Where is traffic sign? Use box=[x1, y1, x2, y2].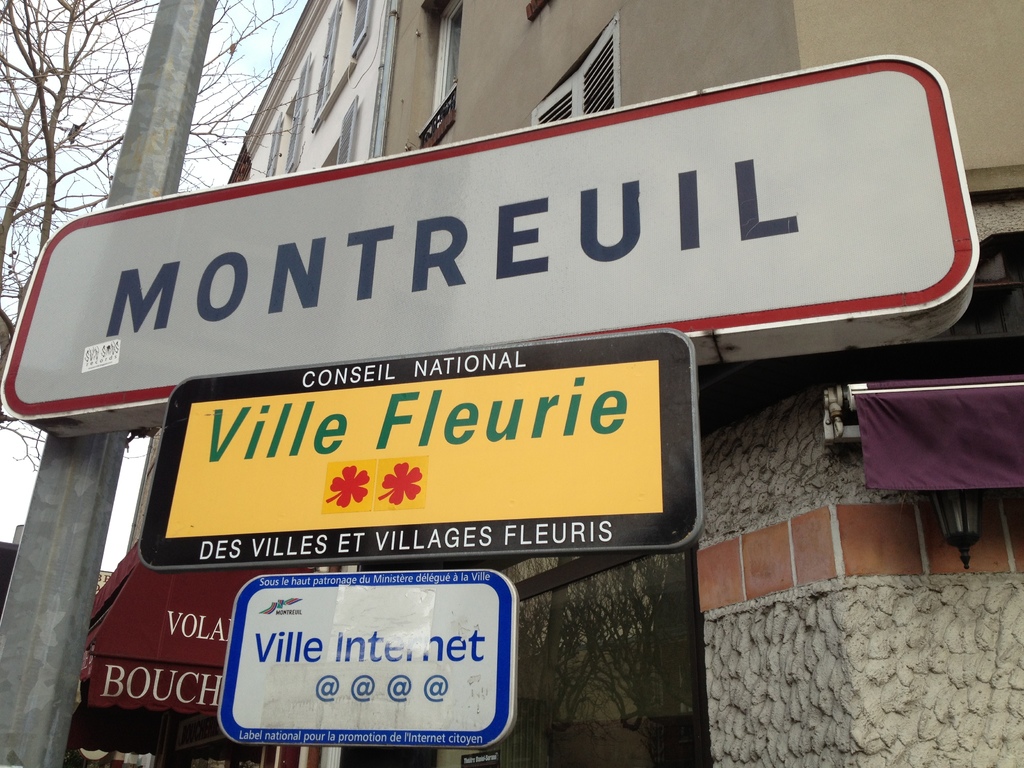
box=[136, 325, 703, 578].
